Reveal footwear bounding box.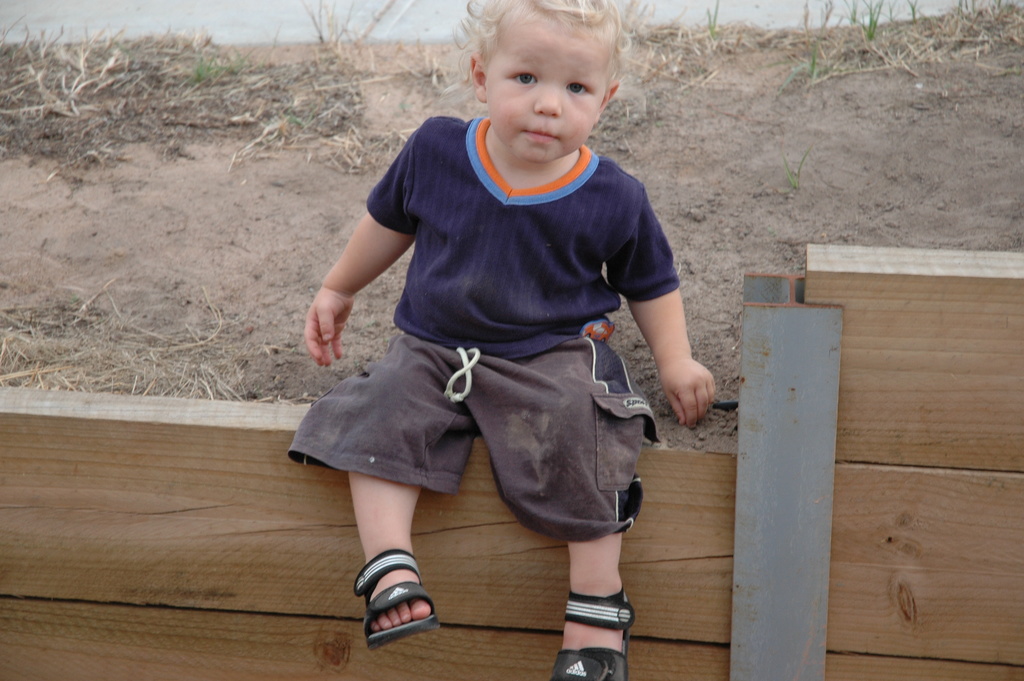
Revealed: 358, 562, 440, 653.
